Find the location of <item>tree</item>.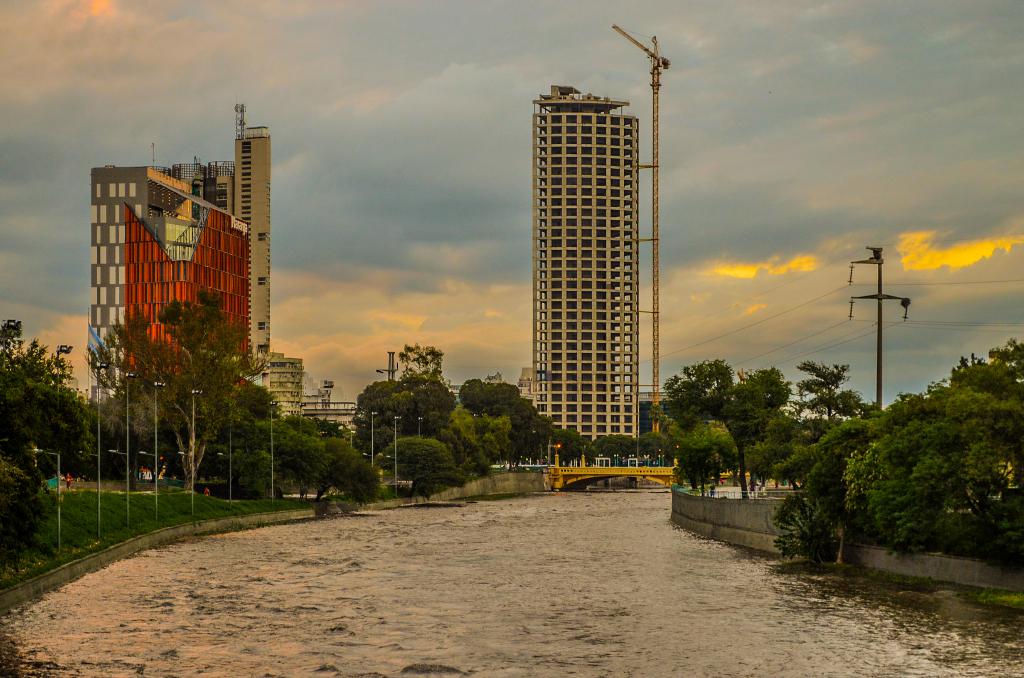
Location: <region>433, 404, 511, 485</region>.
